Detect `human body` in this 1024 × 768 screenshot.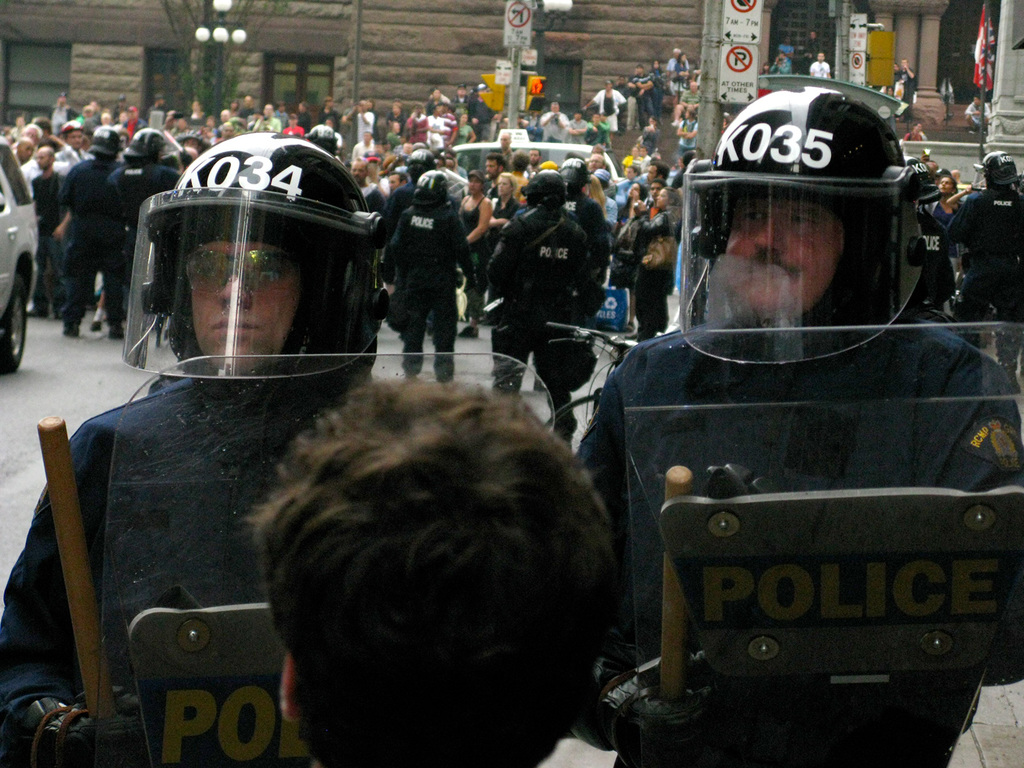
Detection: <box>634,184,678,340</box>.
